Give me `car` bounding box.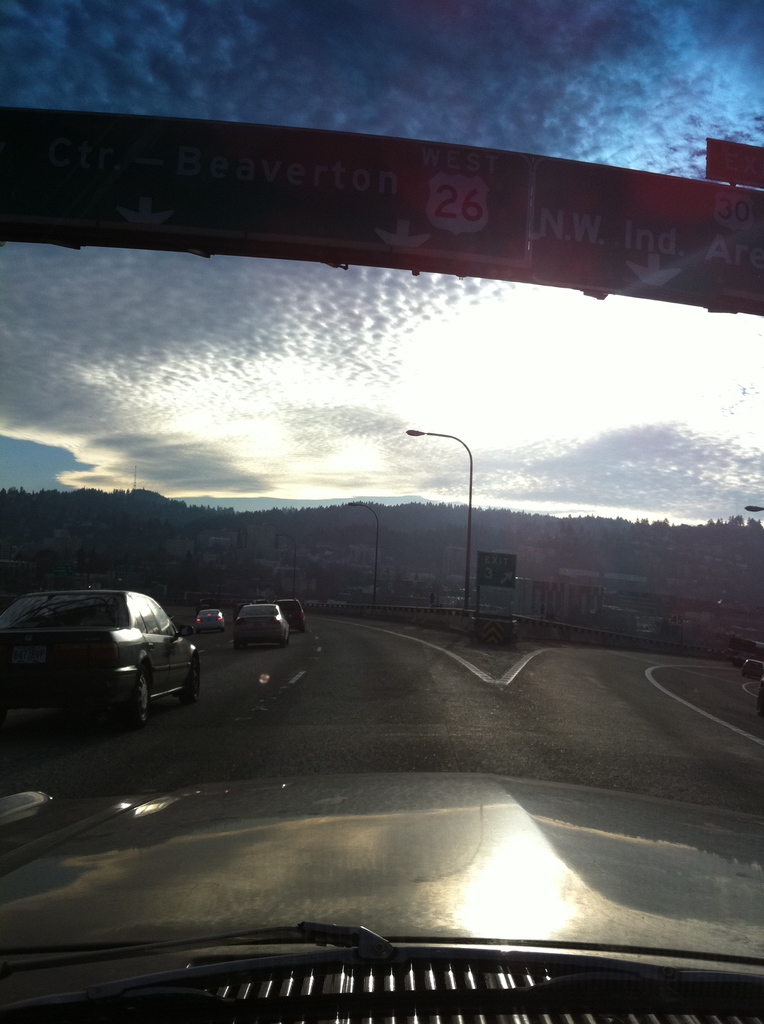
<region>274, 601, 311, 631</region>.
